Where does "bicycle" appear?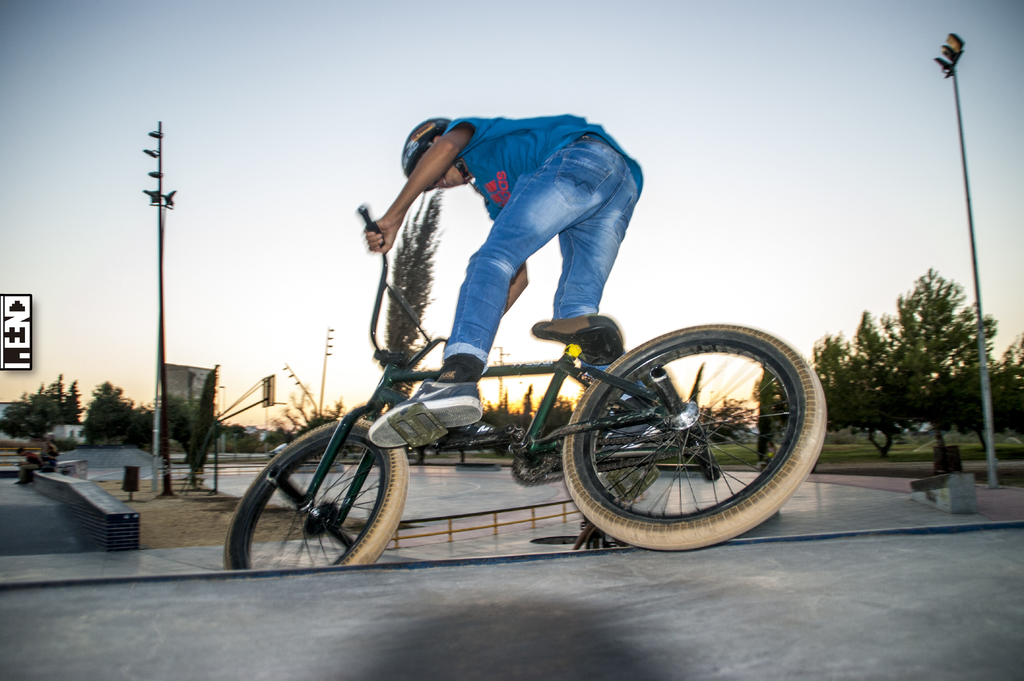
Appears at (257, 267, 830, 565).
